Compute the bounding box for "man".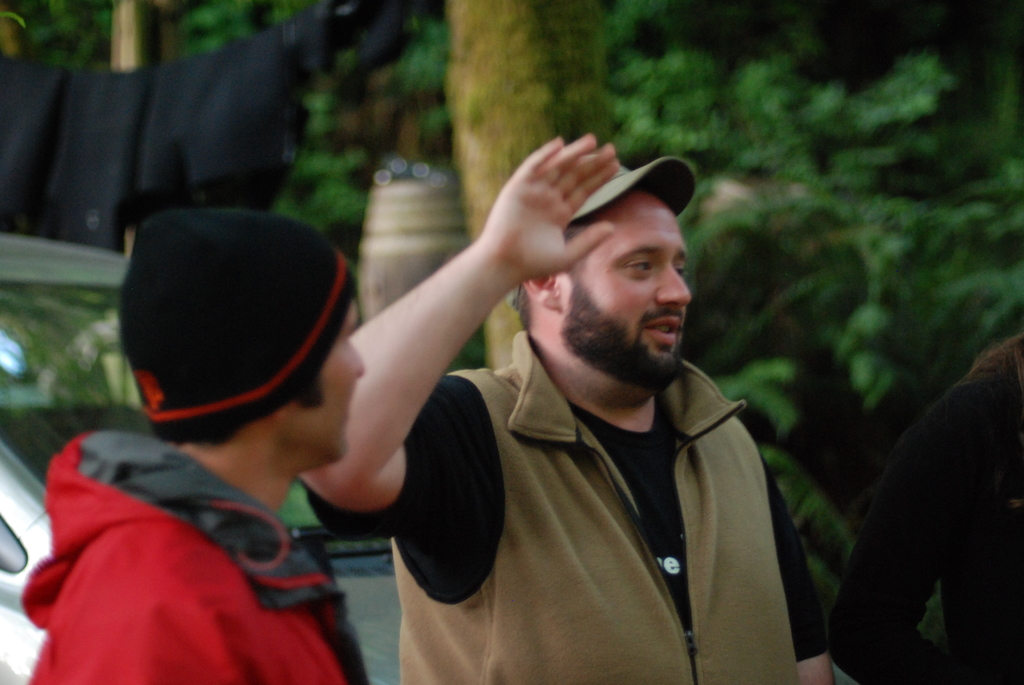
31:205:371:684.
